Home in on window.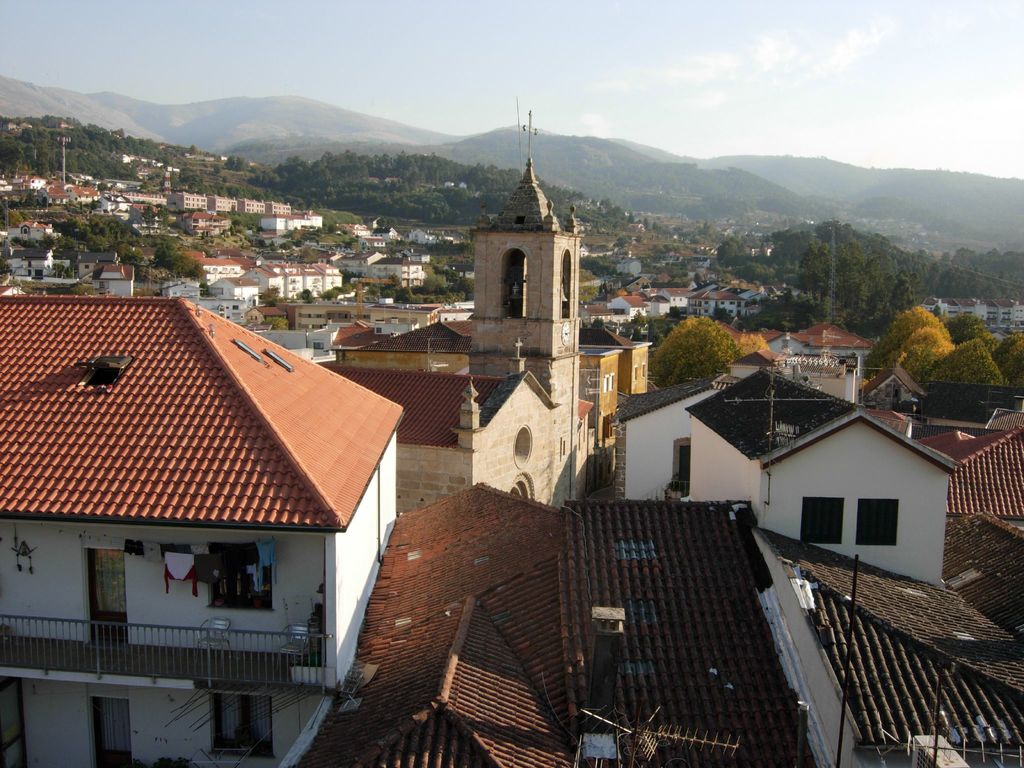
Homed in at 212/695/276/753.
